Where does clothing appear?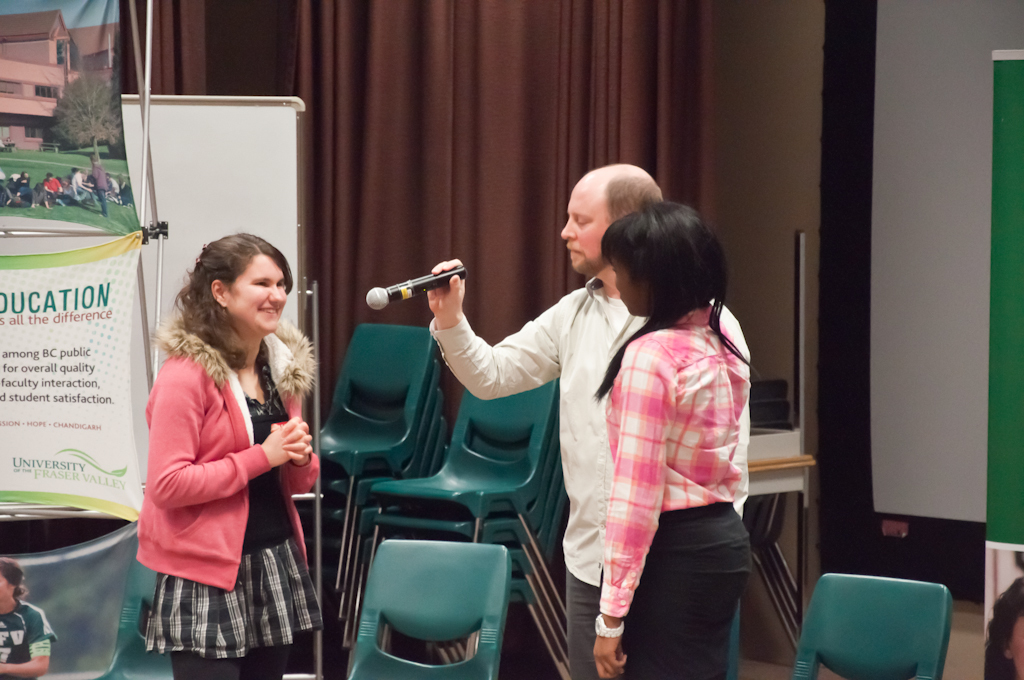
Appears at bbox=(68, 177, 101, 205).
